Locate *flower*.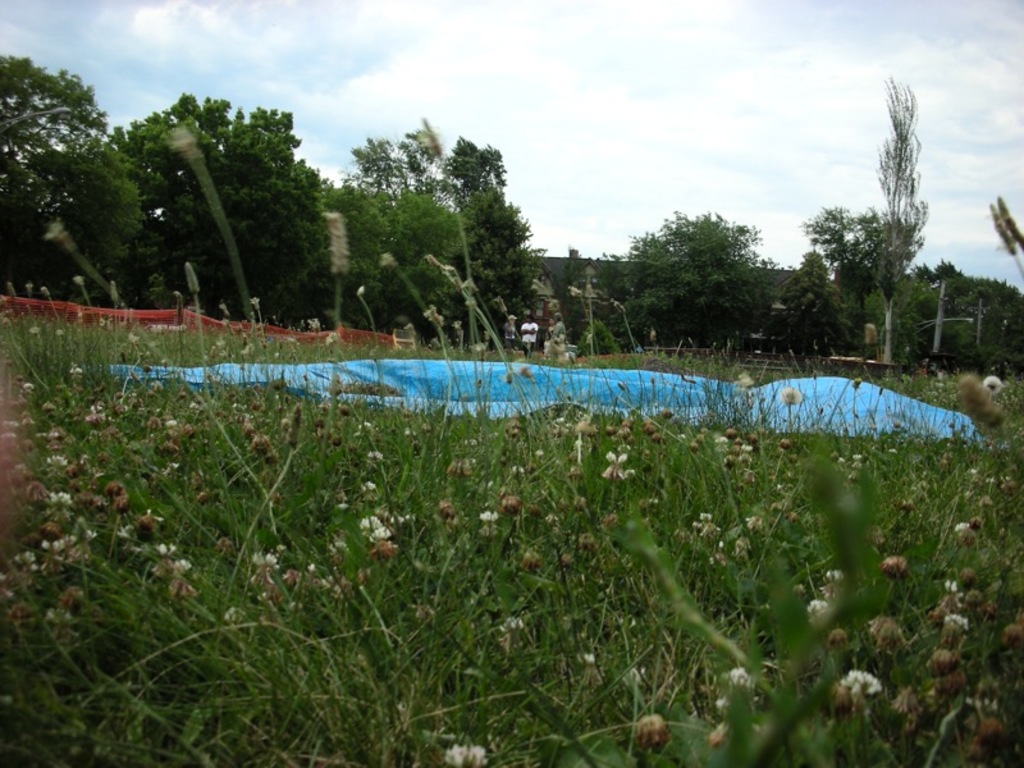
Bounding box: detection(69, 360, 84, 379).
